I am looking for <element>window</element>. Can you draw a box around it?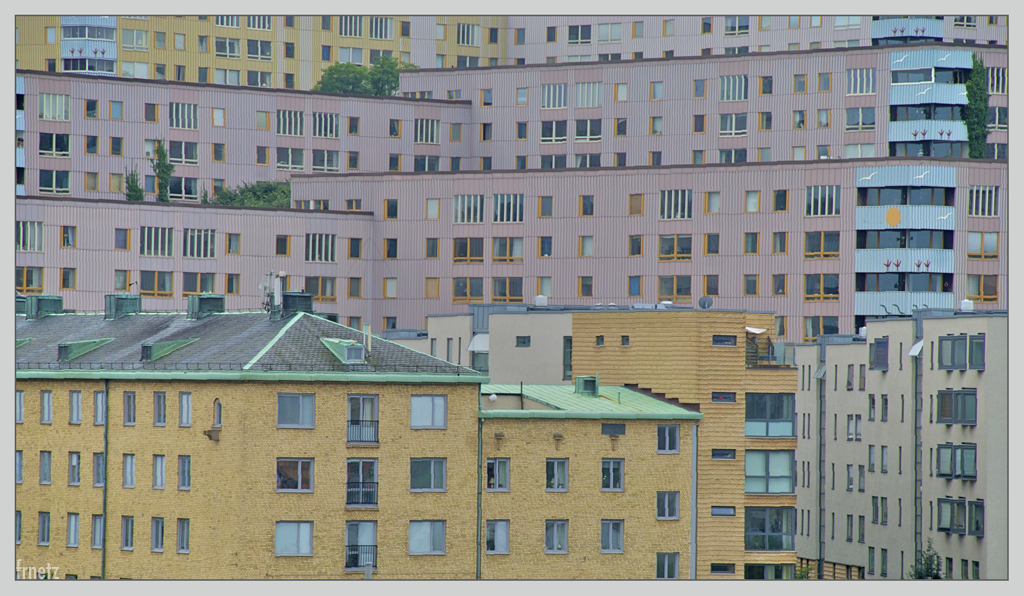
Sure, the bounding box is Rect(39, 450, 51, 485).
